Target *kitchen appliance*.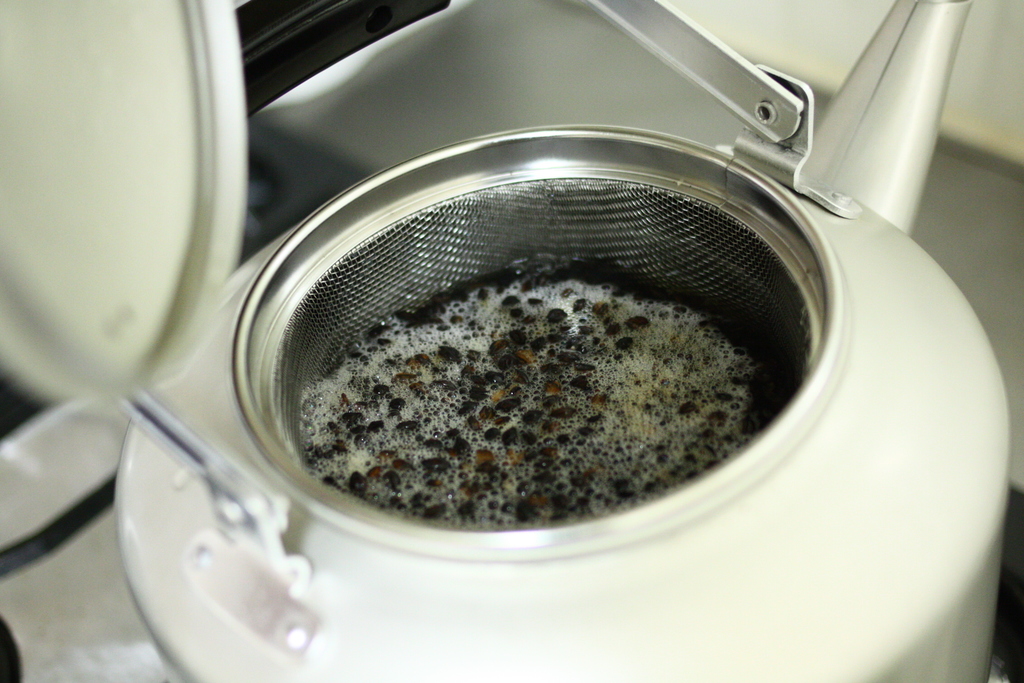
Target region: box(0, 0, 1019, 682).
